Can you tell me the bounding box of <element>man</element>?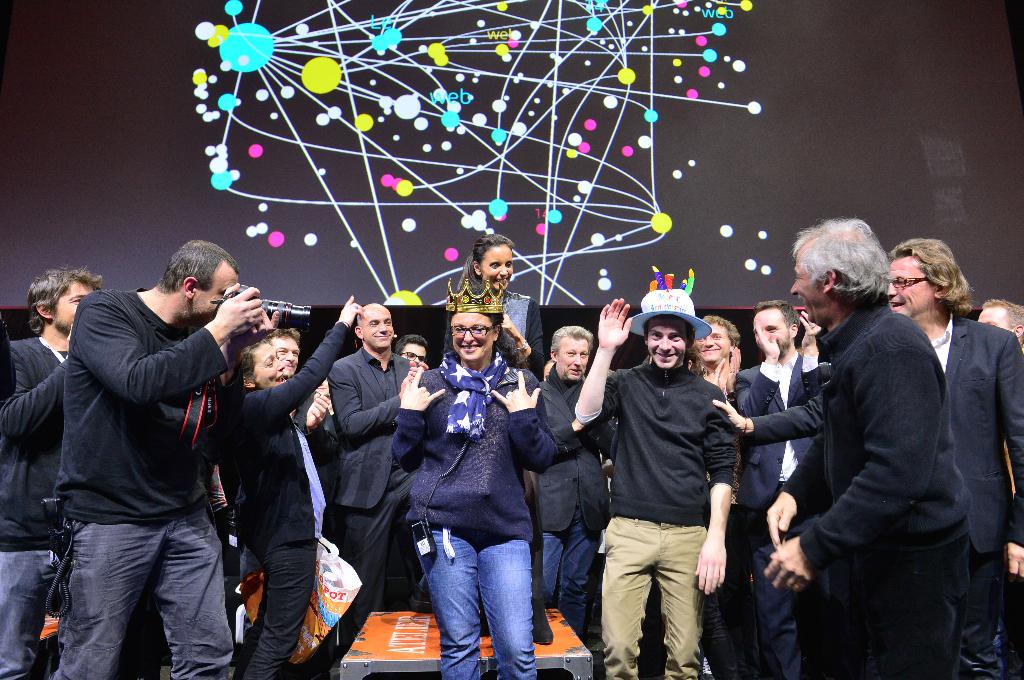
{"left": 977, "top": 302, "right": 1023, "bottom": 348}.
